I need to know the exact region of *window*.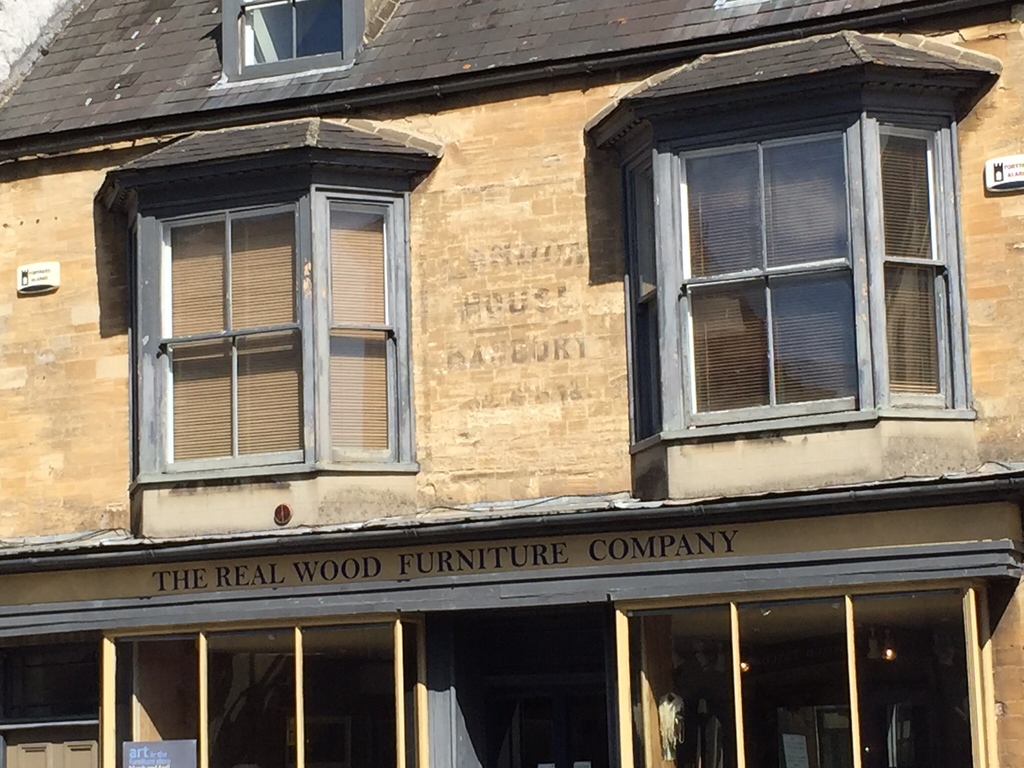
Region: x1=111, y1=150, x2=424, y2=515.
